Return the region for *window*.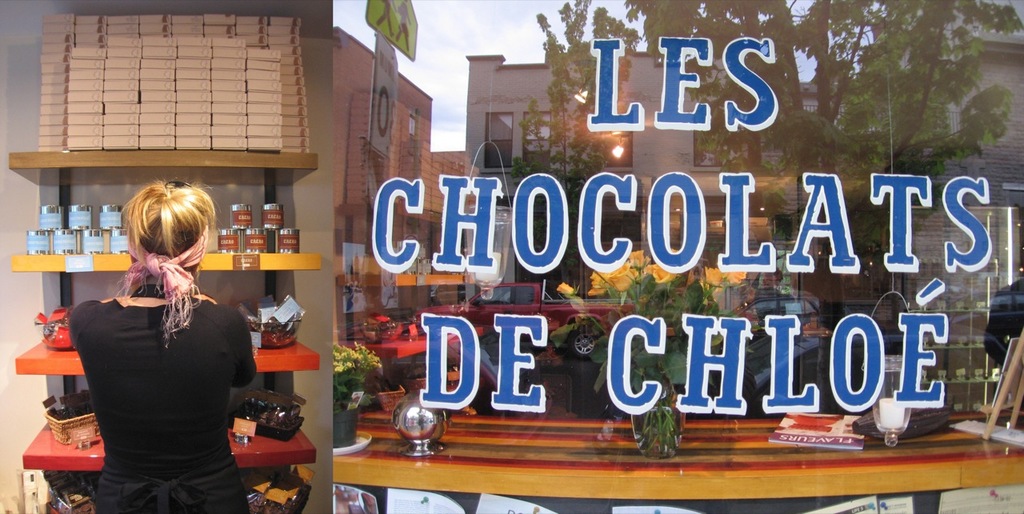
Rect(591, 124, 636, 174).
